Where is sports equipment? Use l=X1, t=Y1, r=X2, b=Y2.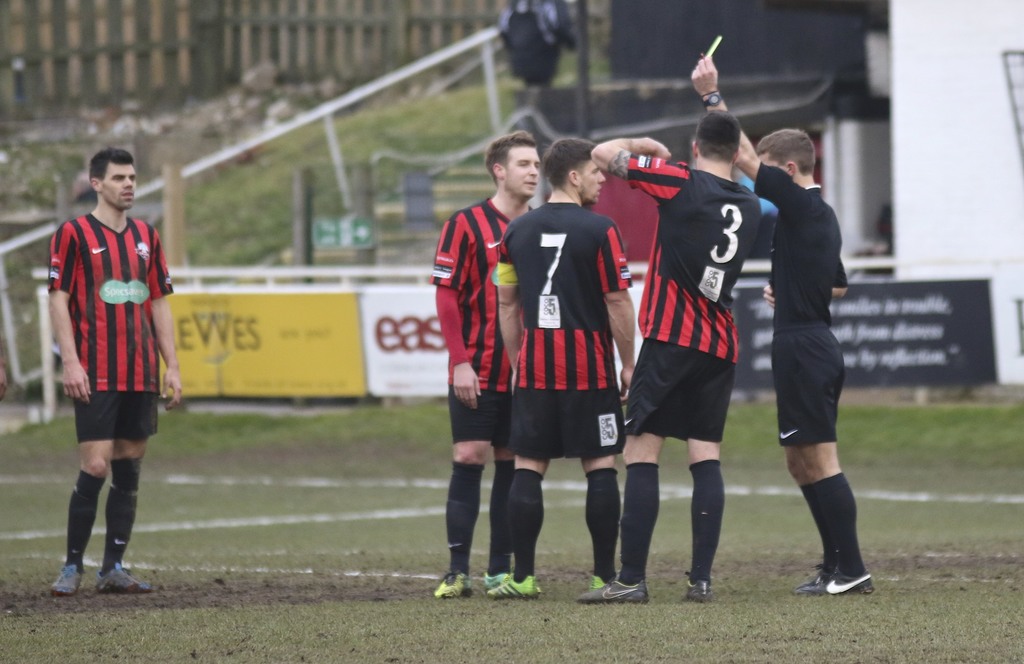
l=687, t=580, r=711, b=604.
